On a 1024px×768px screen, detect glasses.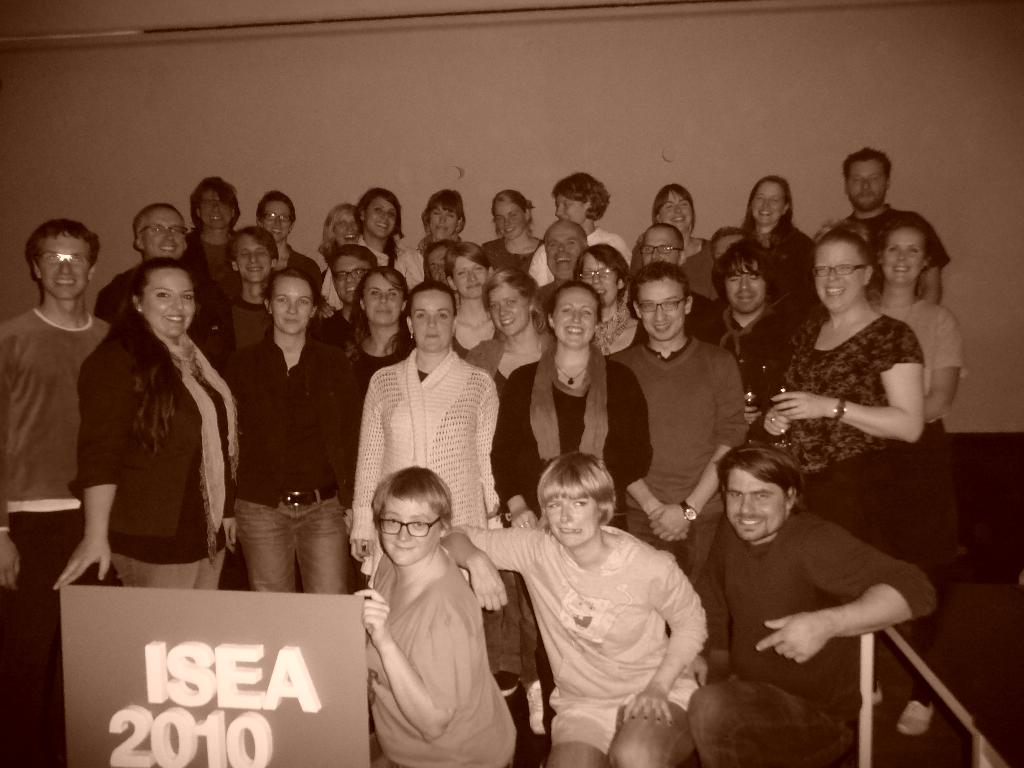
(x1=578, y1=266, x2=614, y2=278).
